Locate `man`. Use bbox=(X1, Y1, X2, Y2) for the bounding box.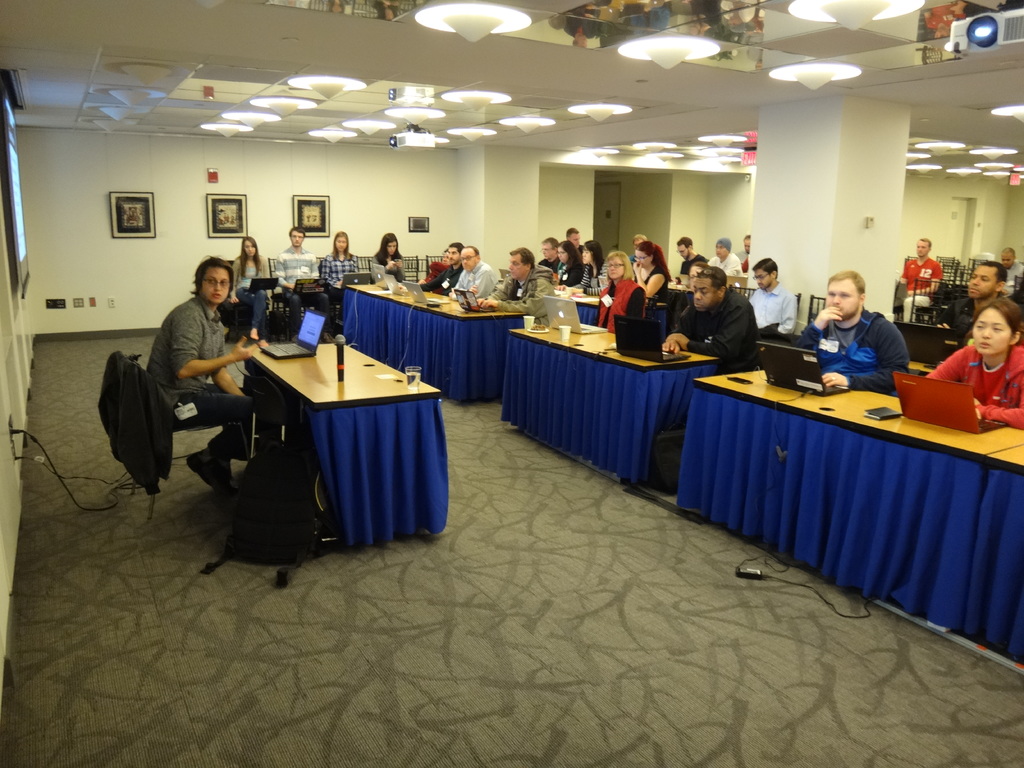
bbox=(675, 235, 710, 277).
